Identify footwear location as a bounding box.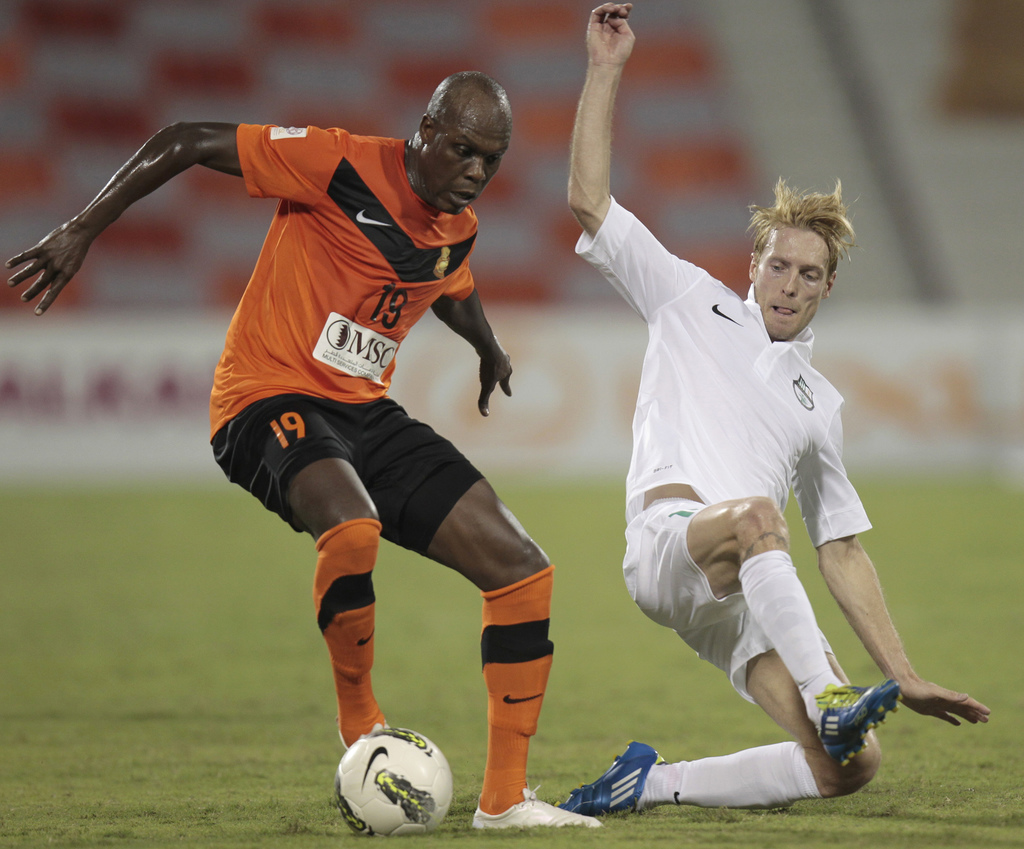
{"x1": 472, "y1": 786, "x2": 602, "y2": 829}.
